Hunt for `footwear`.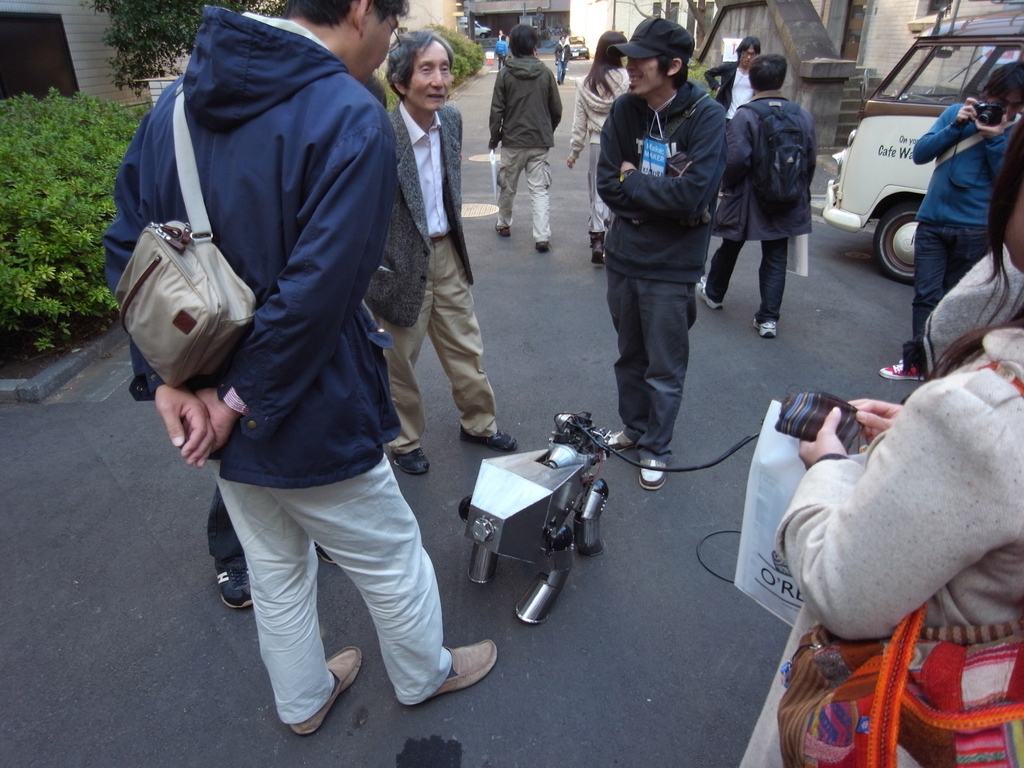
Hunted down at box=[695, 276, 726, 314].
